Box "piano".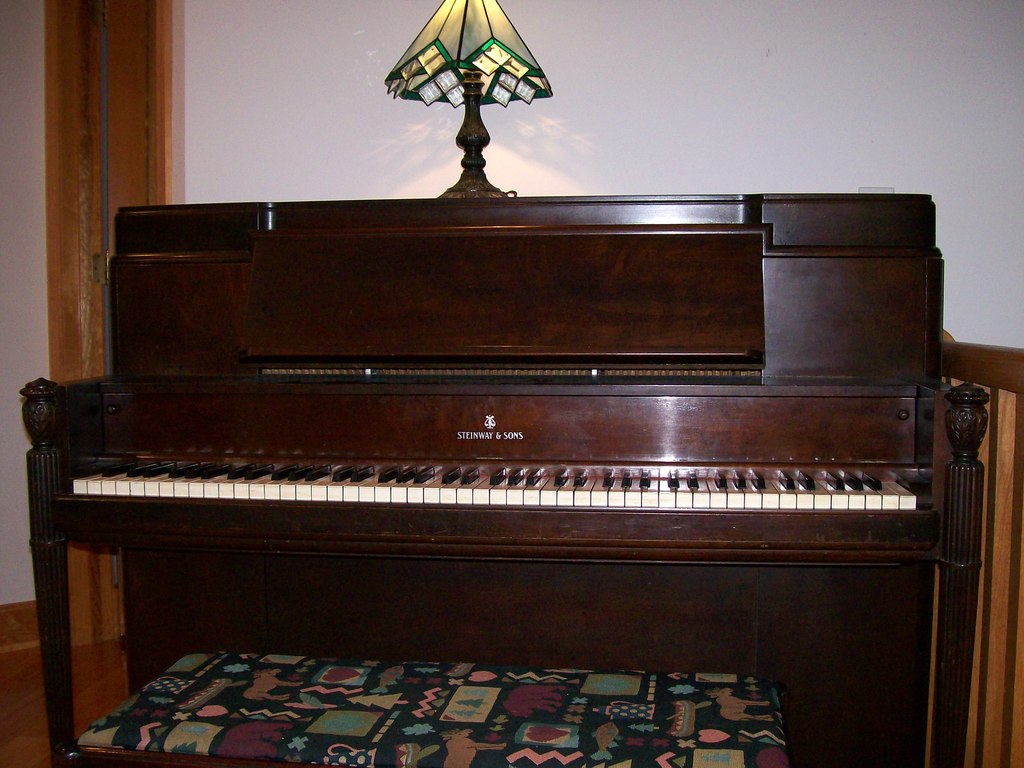
bbox(26, 167, 965, 560).
